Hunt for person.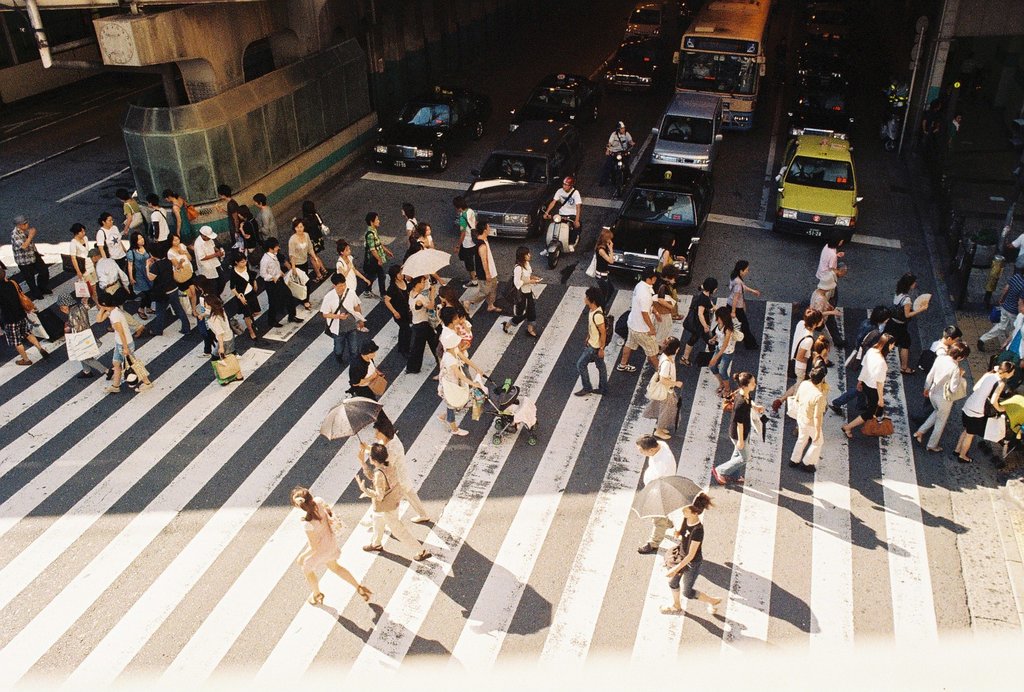
Hunted down at <region>457, 315, 474, 354</region>.
